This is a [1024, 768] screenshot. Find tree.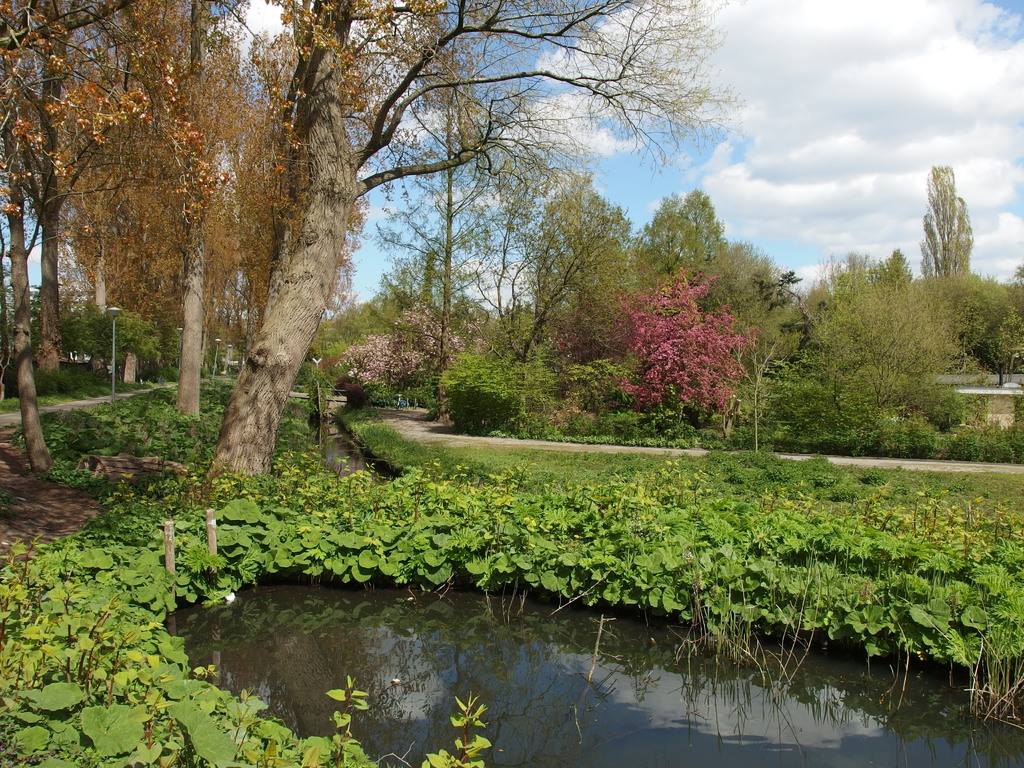
Bounding box: 630,186,727,278.
